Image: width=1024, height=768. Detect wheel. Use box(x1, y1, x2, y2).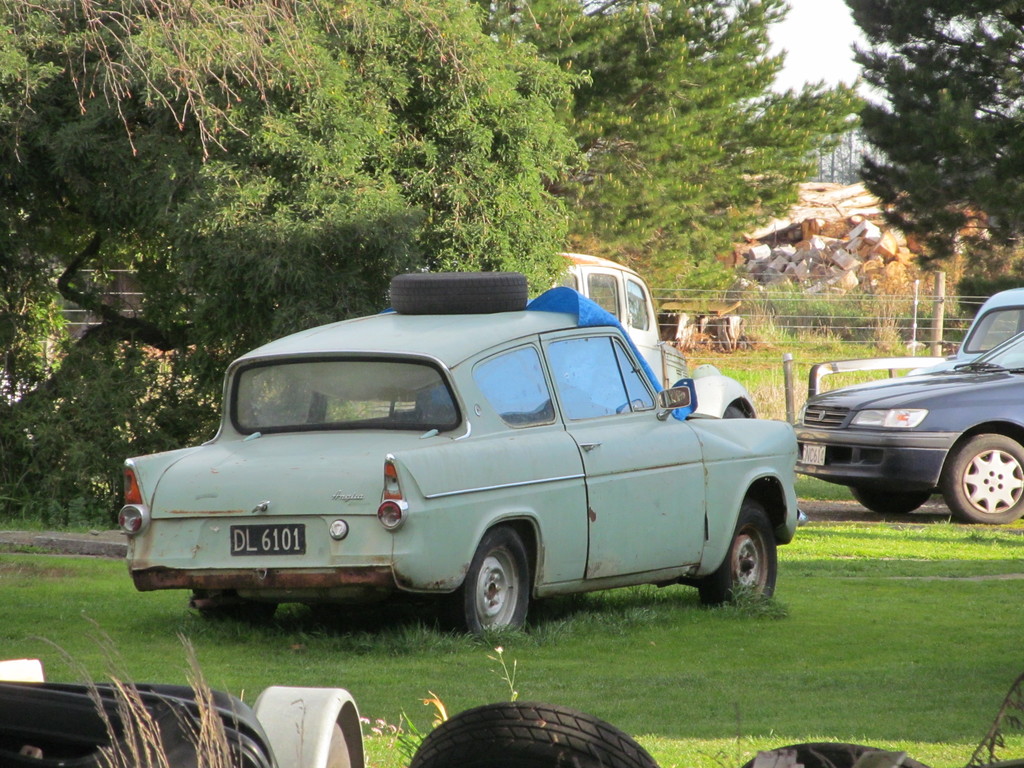
box(694, 499, 783, 607).
